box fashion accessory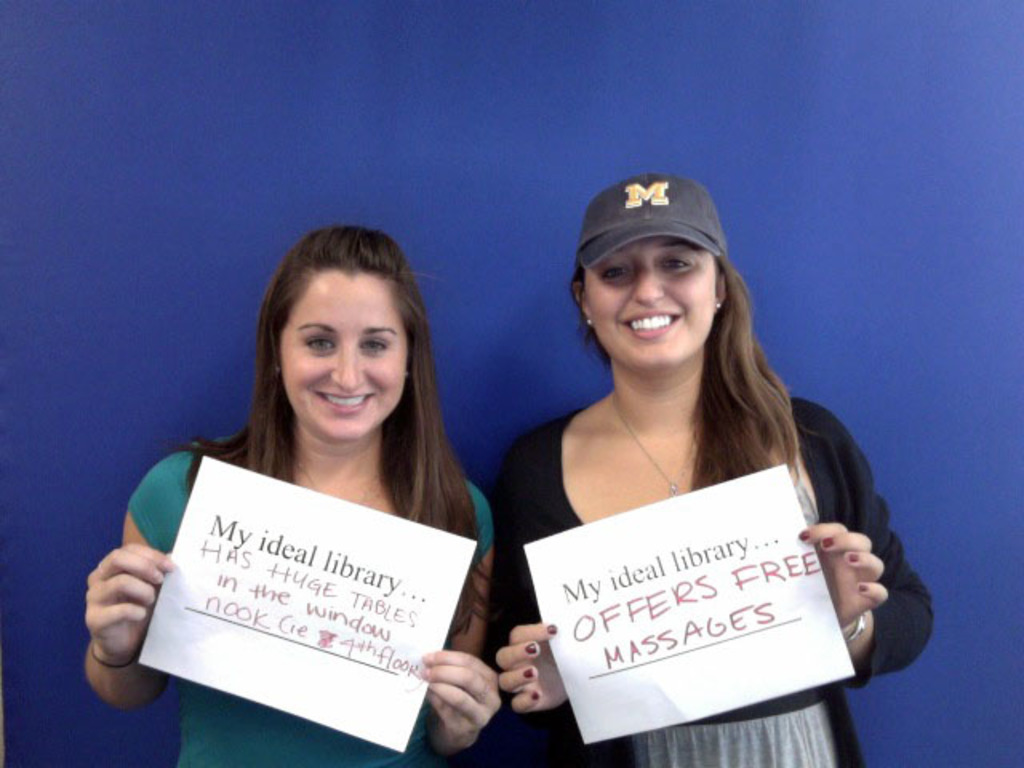
region(296, 456, 382, 504)
